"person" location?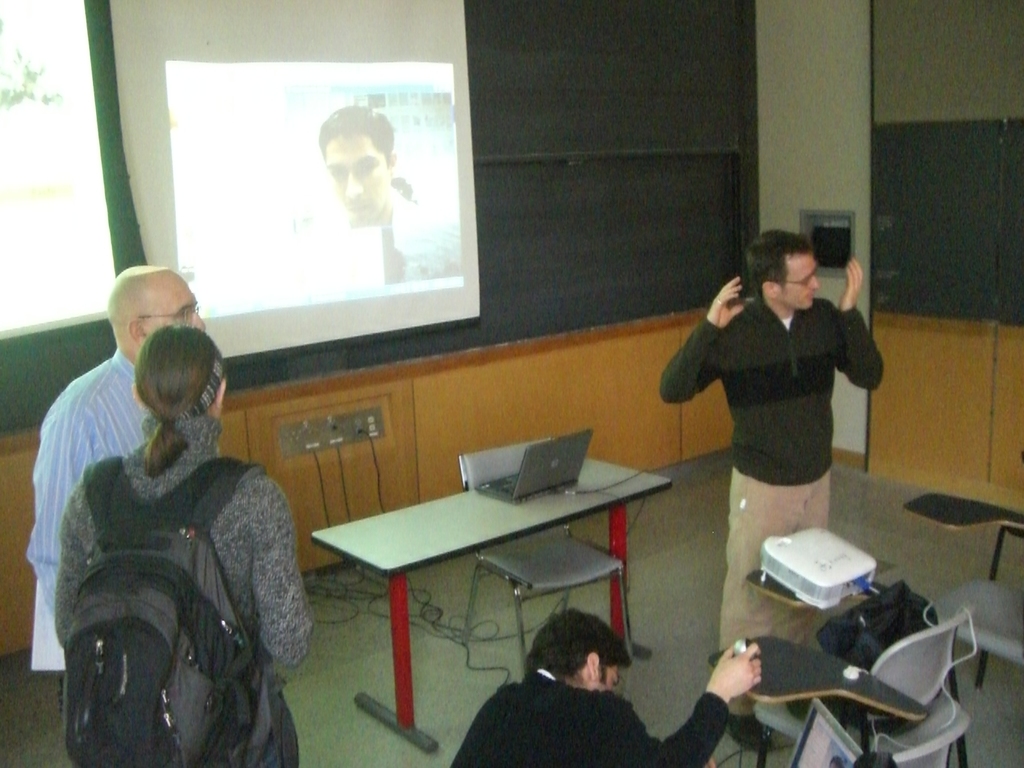
region(334, 111, 467, 287)
